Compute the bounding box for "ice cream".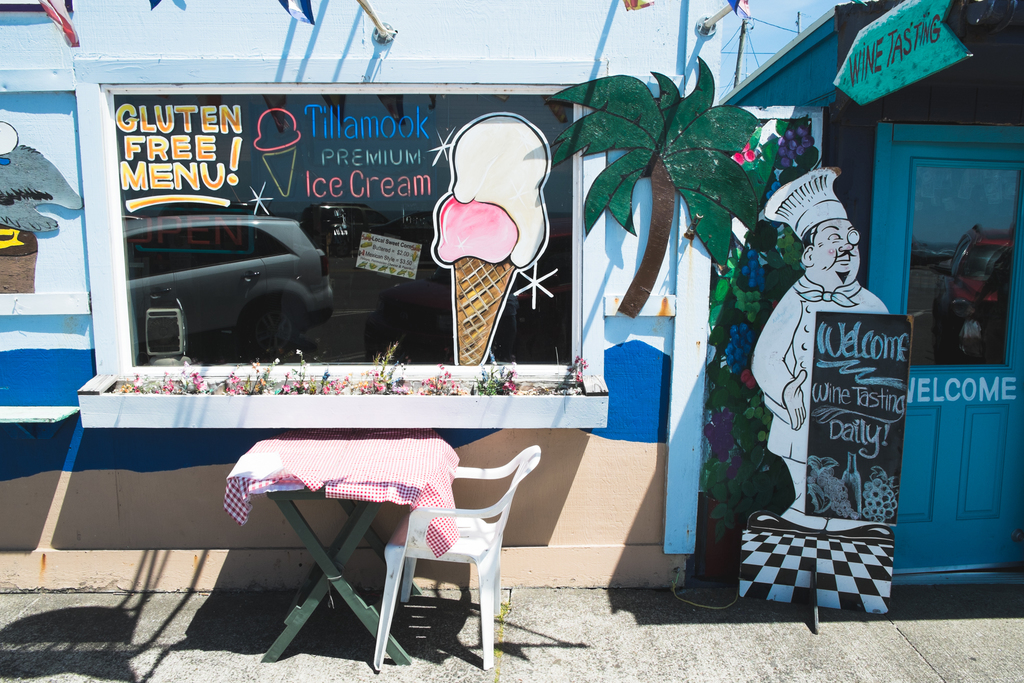
l=250, t=103, r=305, b=197.
